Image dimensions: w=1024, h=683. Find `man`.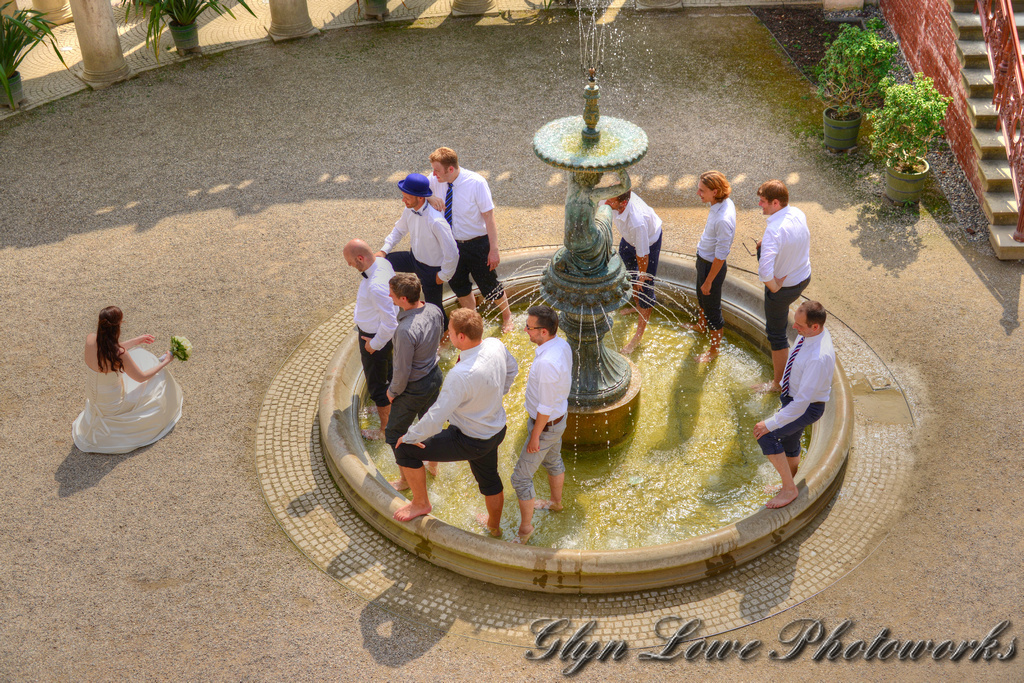
x1=507, y1=304, x2=576, y2=542.
